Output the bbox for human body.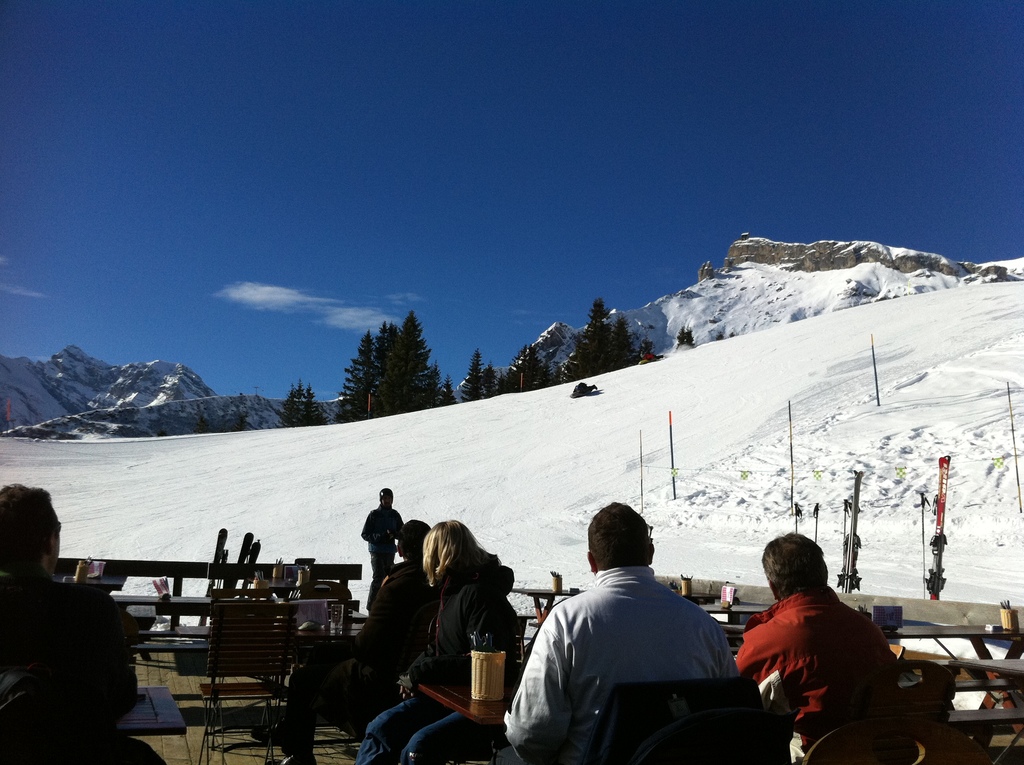
{"left": 0, "top": 483, "right": 150, "bottom": 764}.
